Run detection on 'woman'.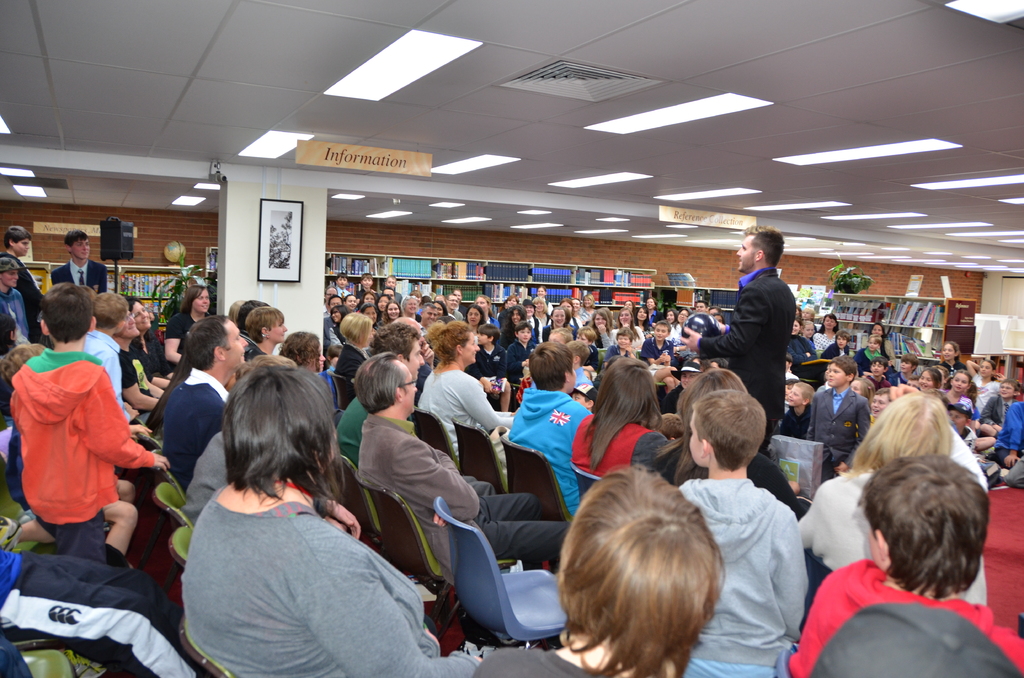
Result: Rect(581, 309, 612, 349).
